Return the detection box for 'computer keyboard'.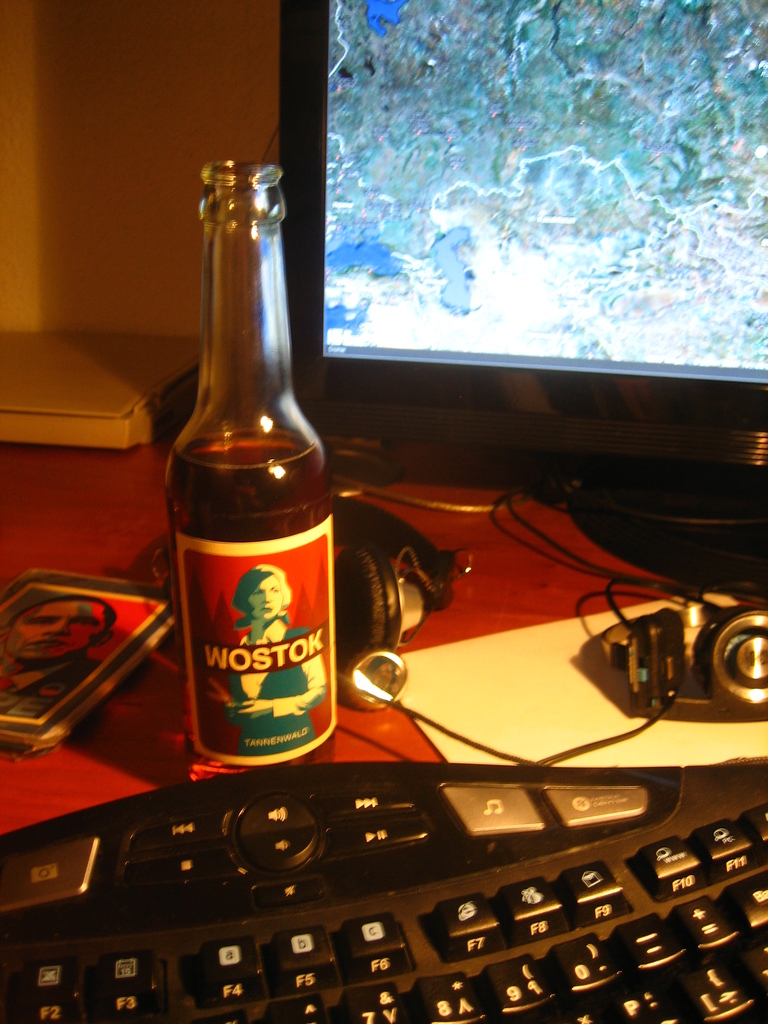
<bbox>0, 749, 767, 1023</bbox>.
